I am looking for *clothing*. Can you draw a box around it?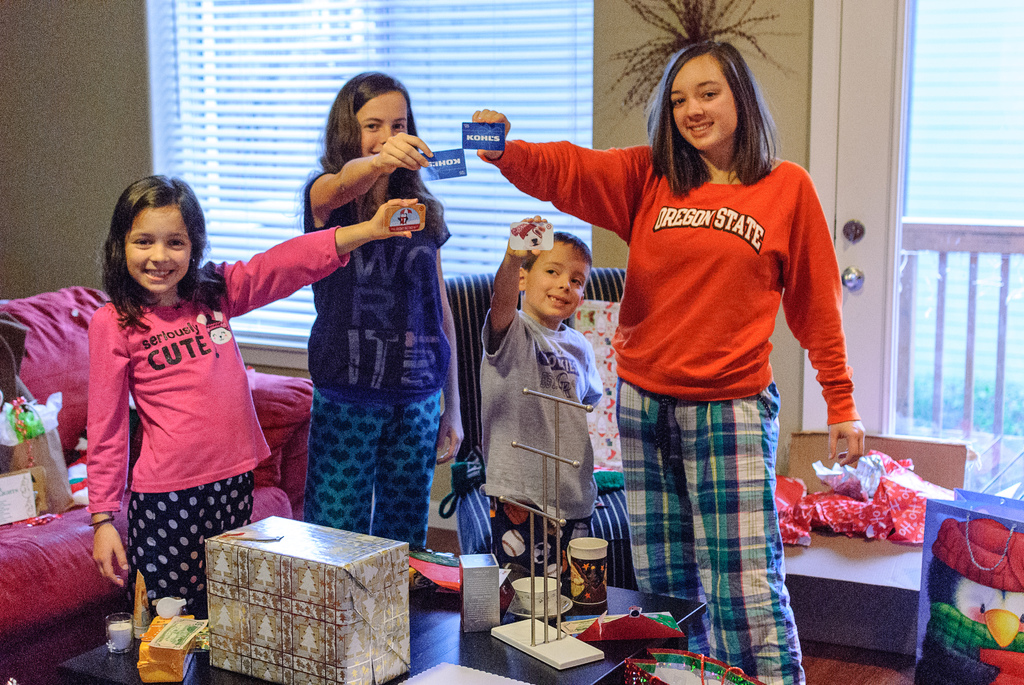
Sure, the bounding box is (left=86, top=224, right=355, bottom=616).
